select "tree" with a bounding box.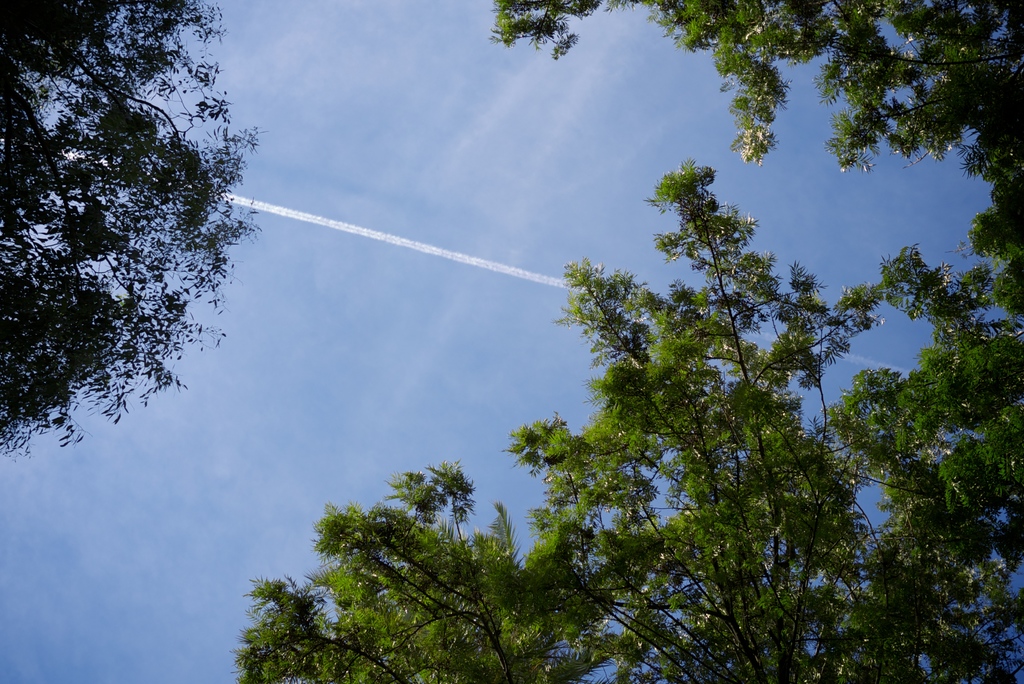
[474, 0, 1023, 207].
